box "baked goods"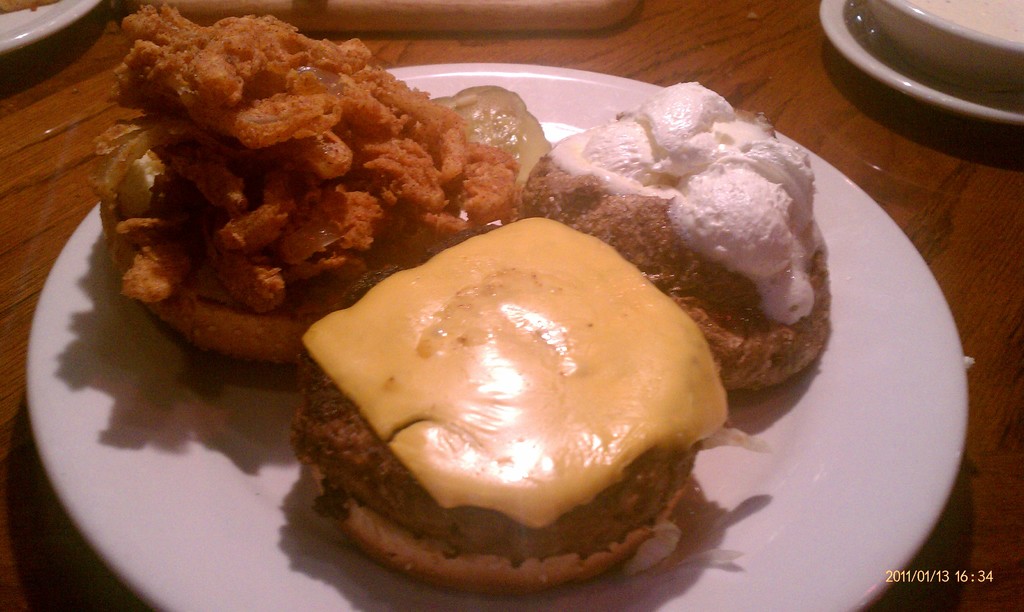
(508,80,833,394)
